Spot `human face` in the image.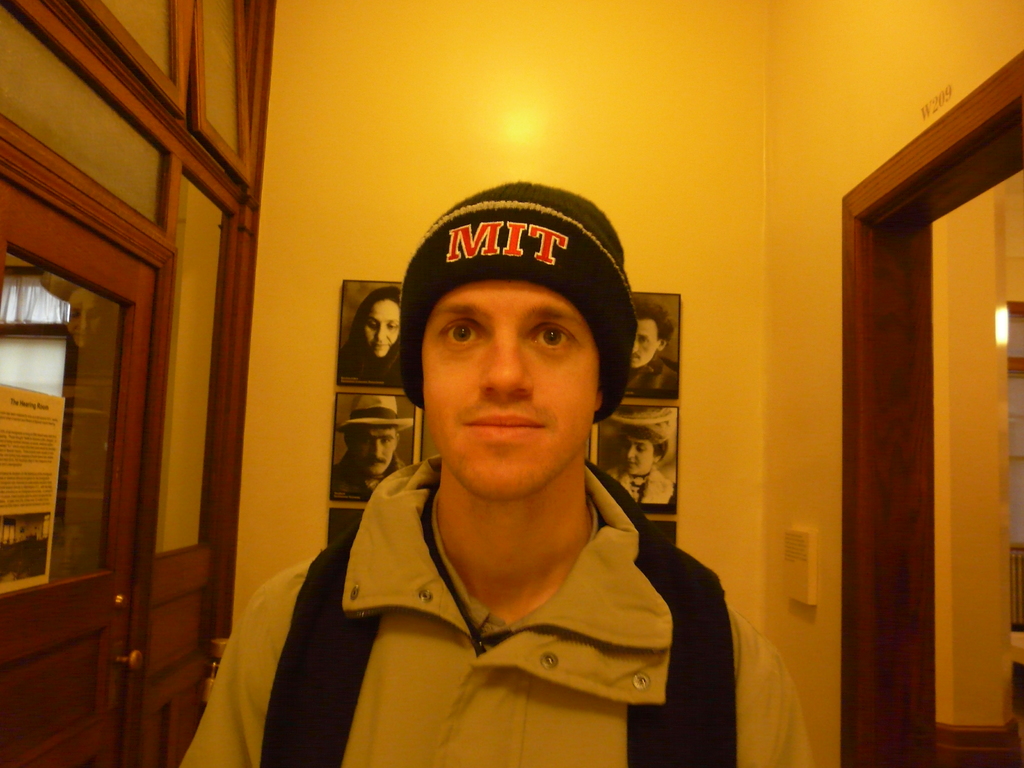
`human face` found at [x1=361, y1=299, x2=401, y2=352].
